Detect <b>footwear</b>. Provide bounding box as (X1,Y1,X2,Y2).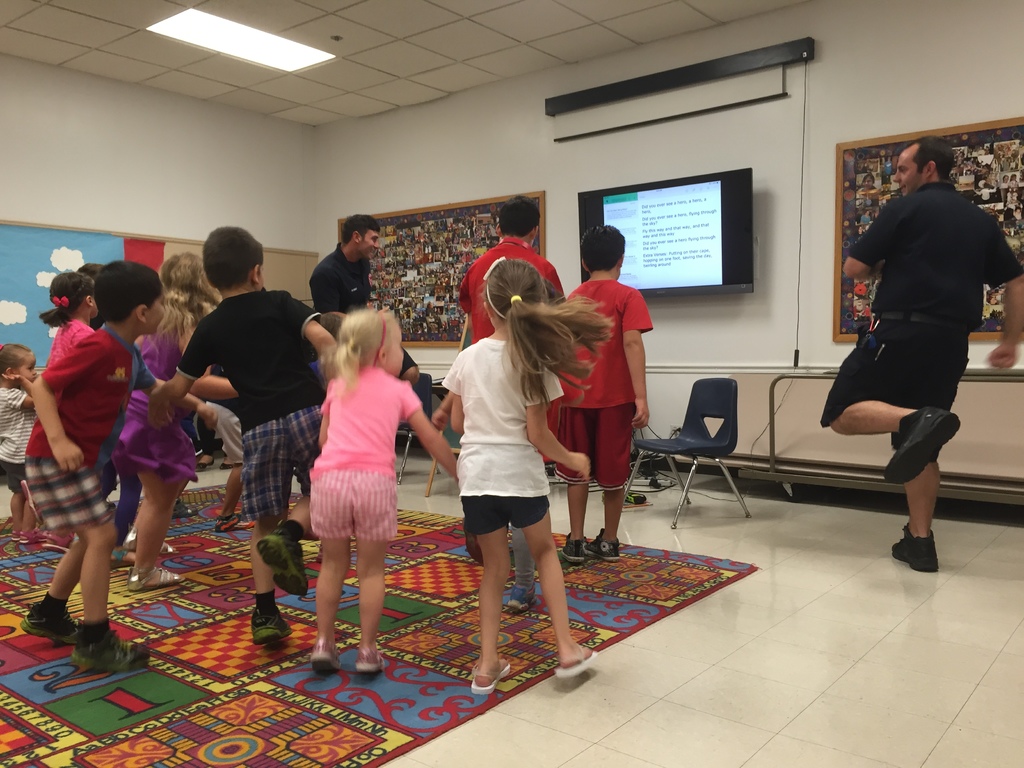
(124,565,189,595).
